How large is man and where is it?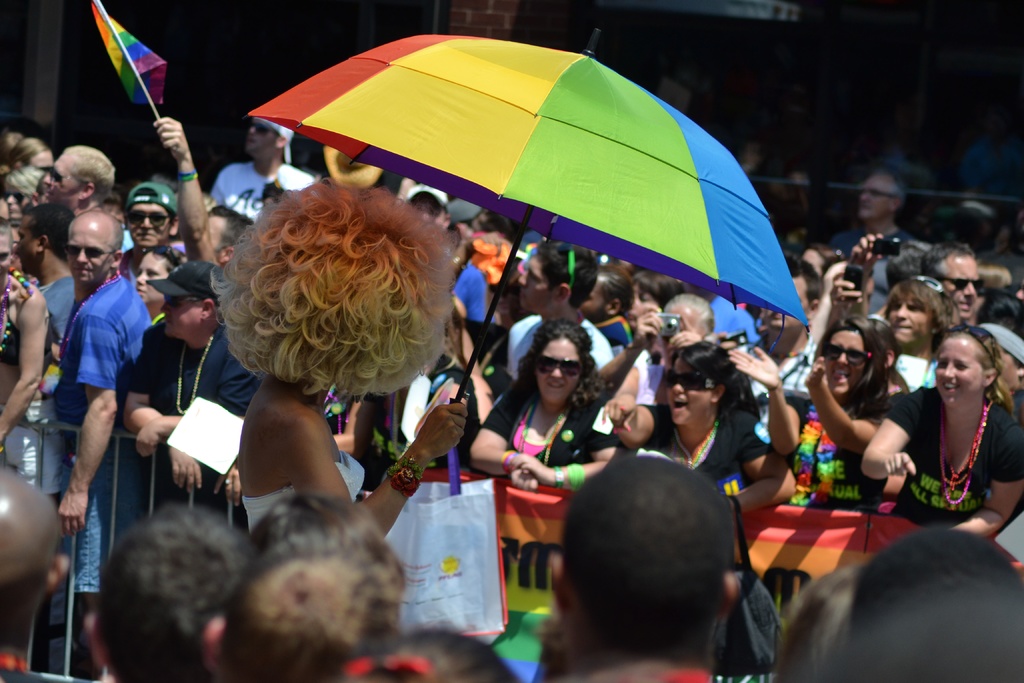
Bounding box: Rect(204, 115, 319, 224).
